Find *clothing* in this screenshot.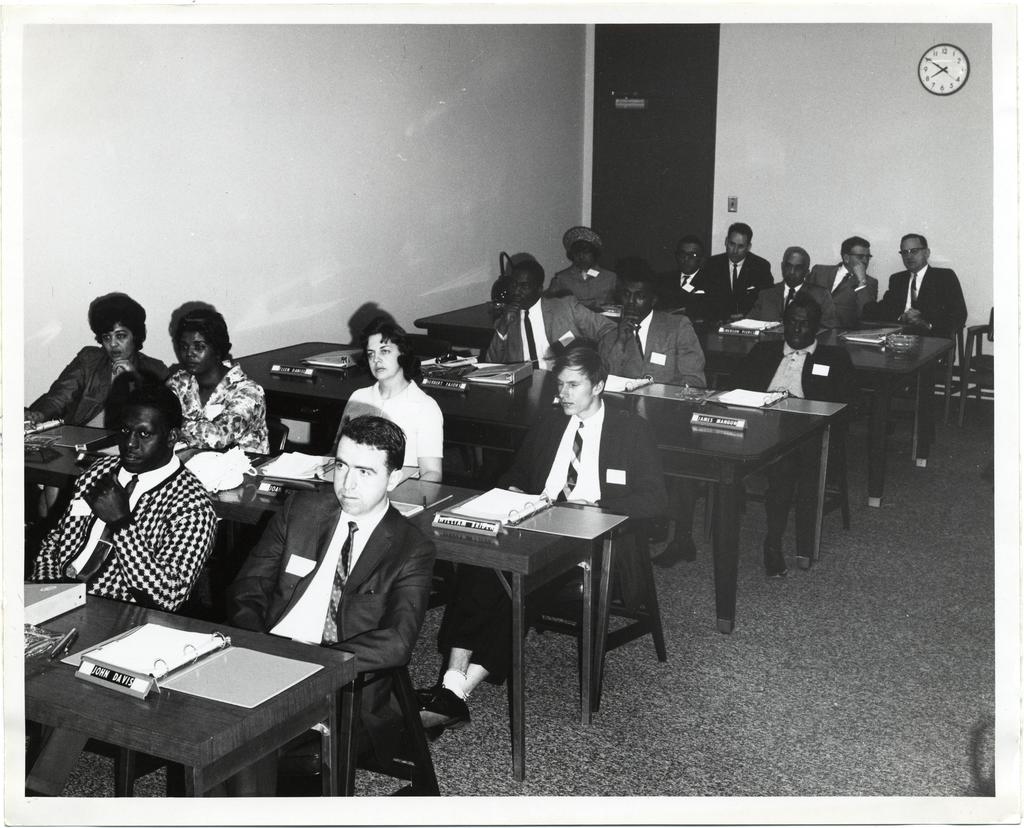
The bounding box for *clothing* is 427 397 673 685.
